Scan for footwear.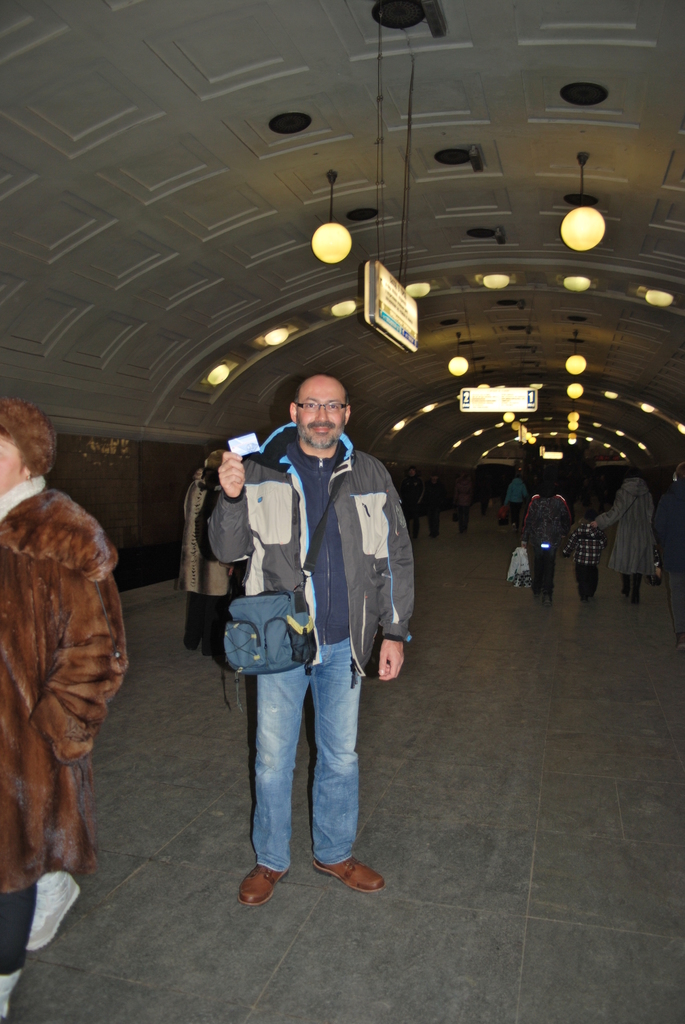
Scan result: (left=679, top=636, right=684, bottom=648).
